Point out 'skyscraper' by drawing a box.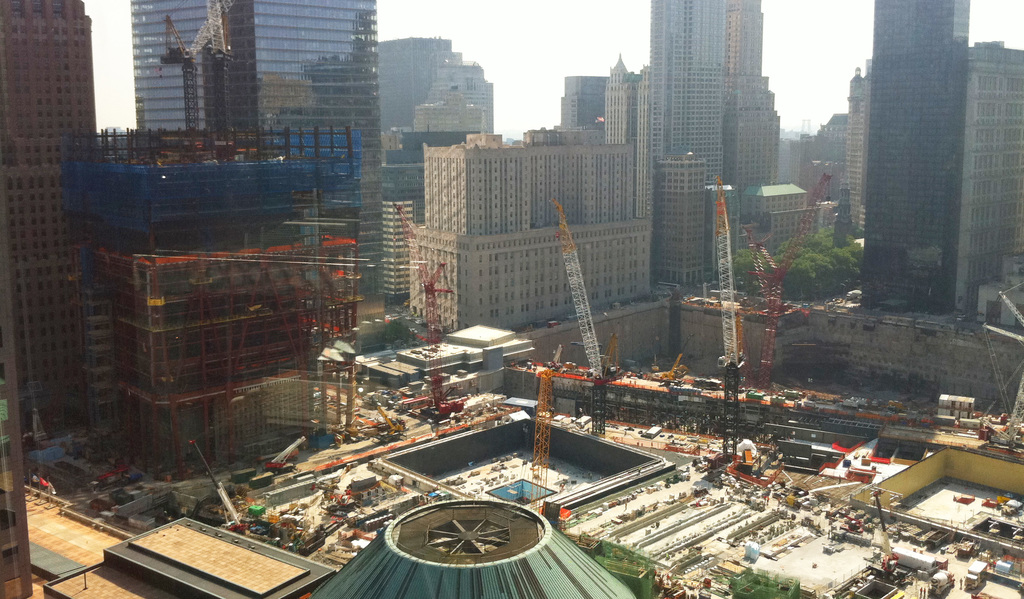
BBox(426, 54, 508, 141).
